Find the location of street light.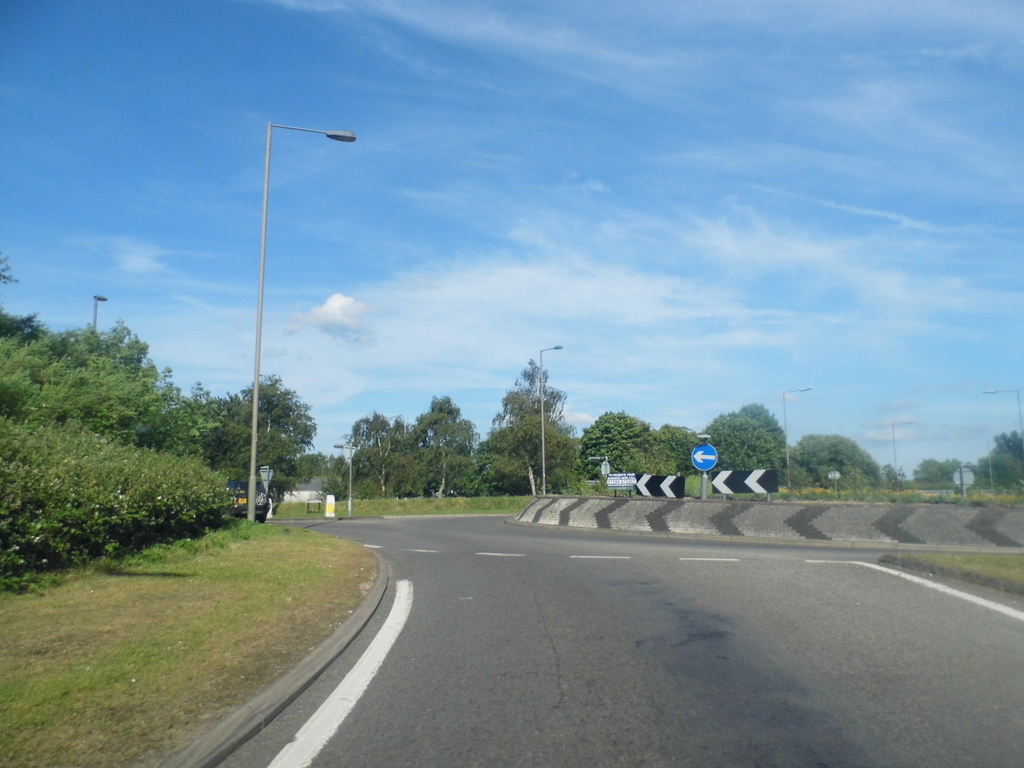
Location: x1=779 y1=383 x2=815 y2=491.
